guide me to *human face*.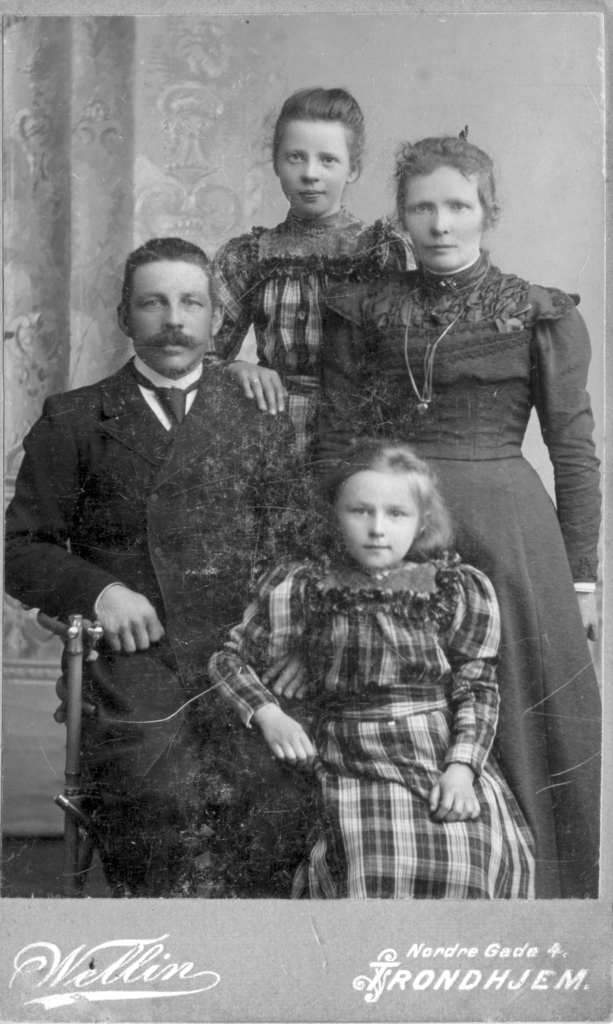
Guidance: 335 469 420 569.
